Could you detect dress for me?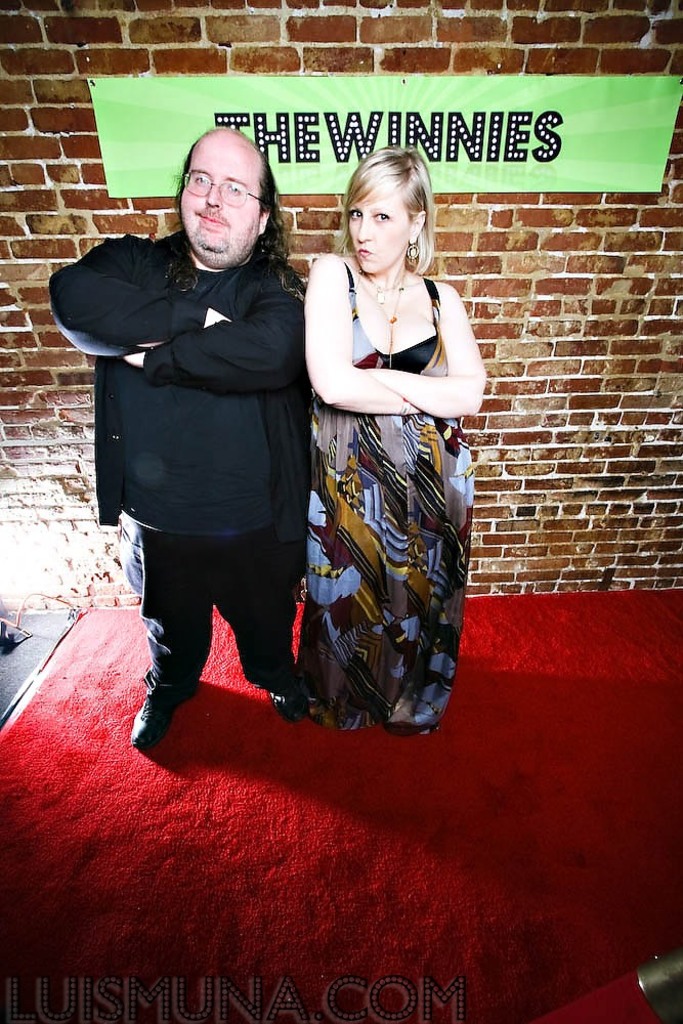
Detection result: l=292, t=263, r=464, b=739.
